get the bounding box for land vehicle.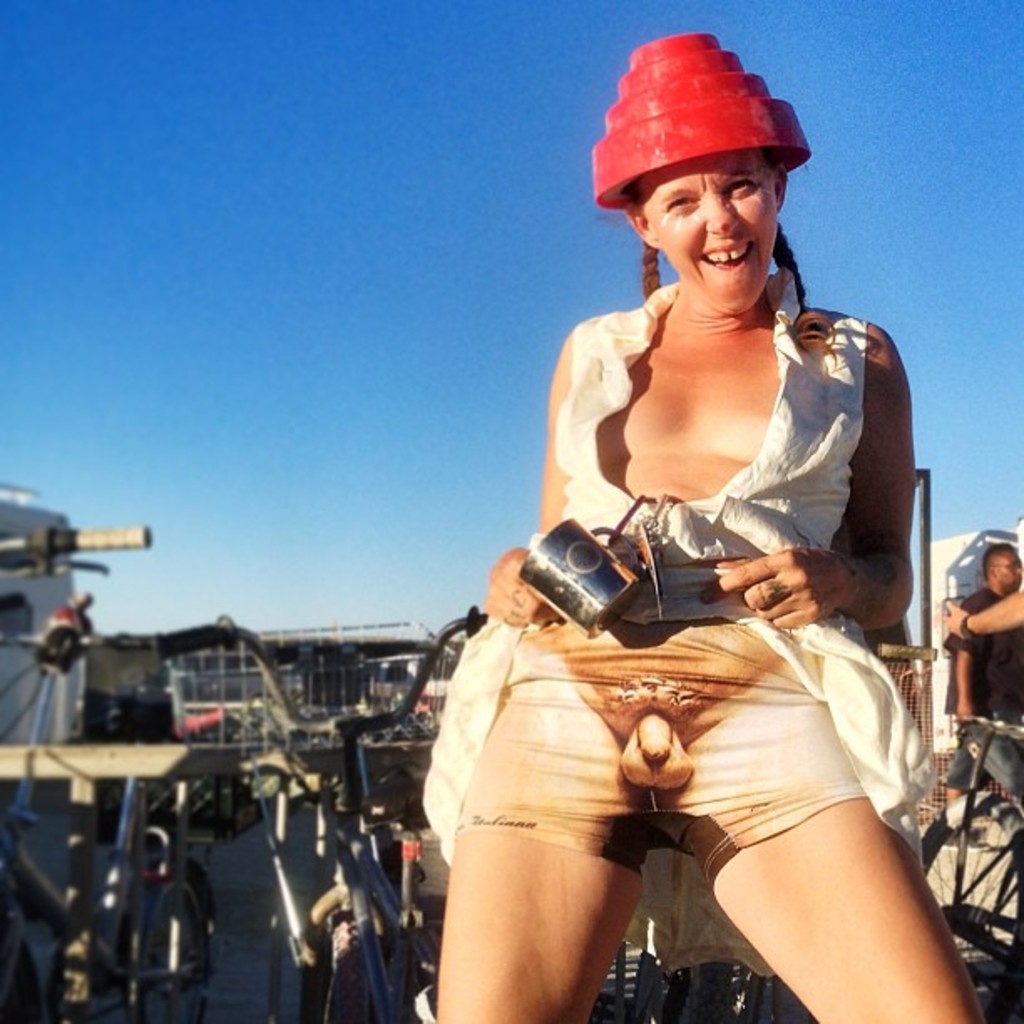
left=917, top=716, right=1022, bottom=1022.
